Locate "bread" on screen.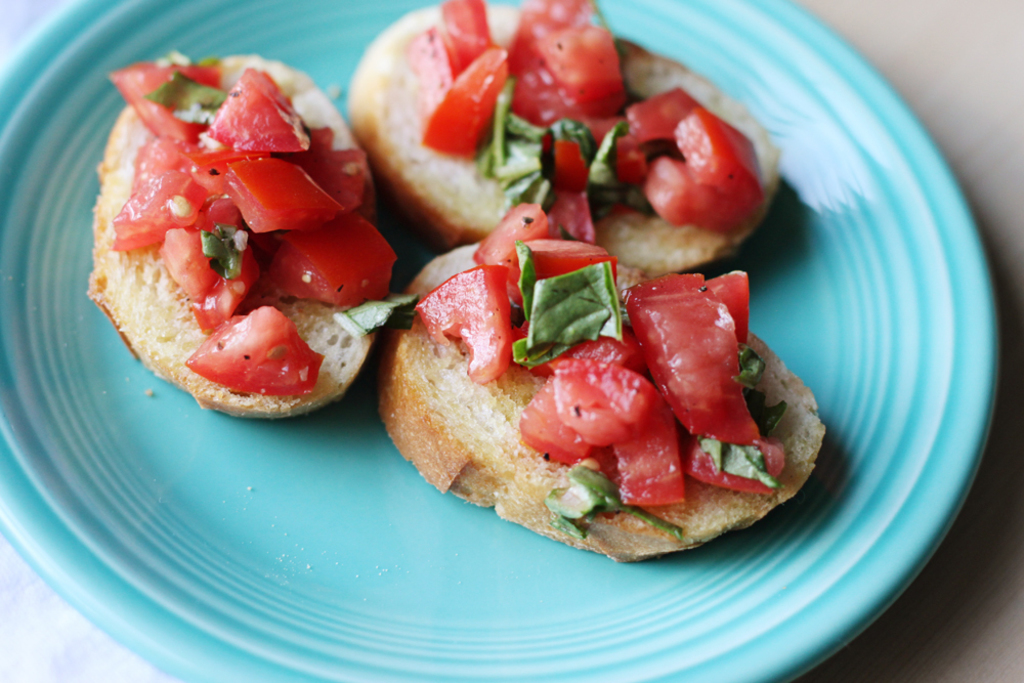
On screen at locate(92, 53, 378, 420).
